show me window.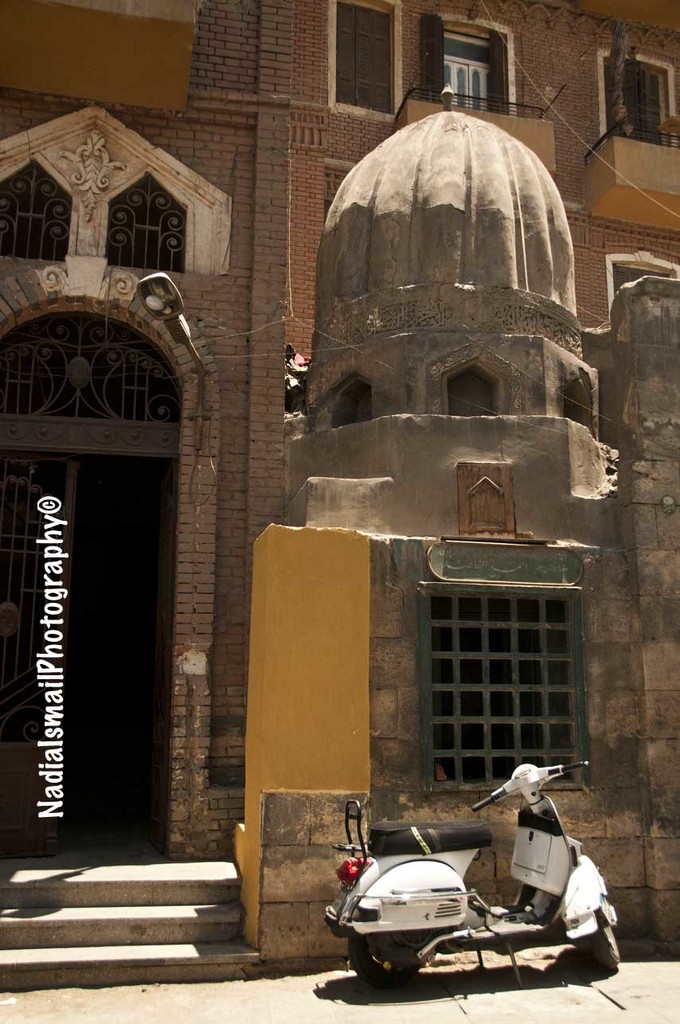
window is here: box(417, 593, 590, 787).
